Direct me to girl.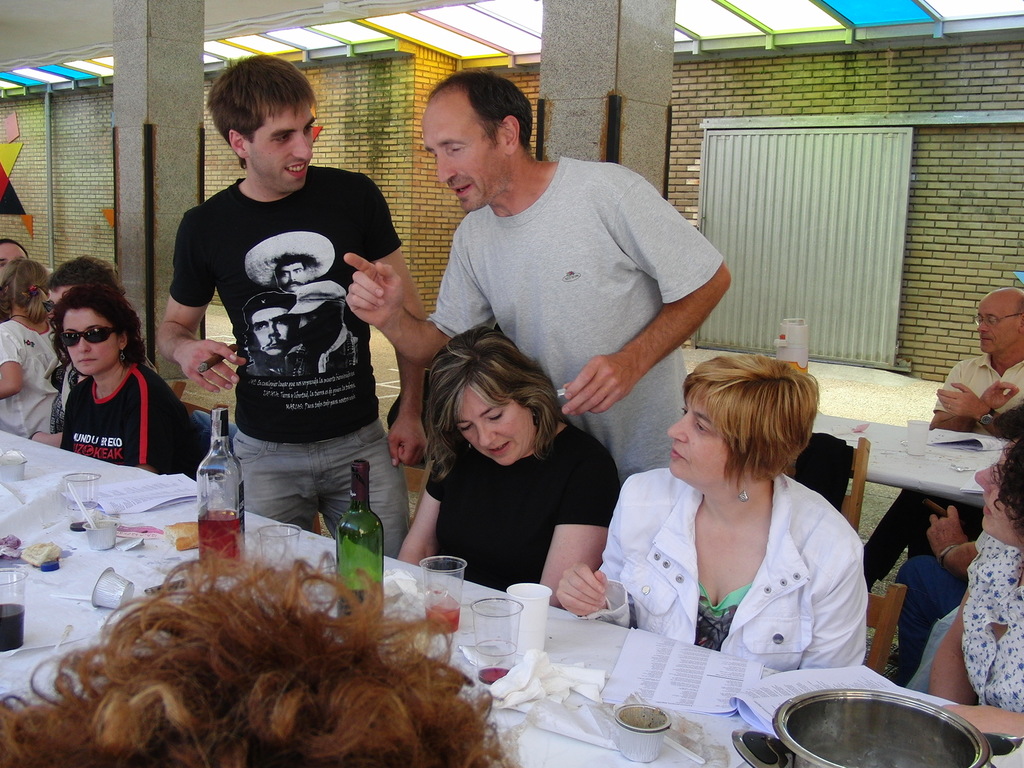
Direction: detection(0, 260, 63, 438).
